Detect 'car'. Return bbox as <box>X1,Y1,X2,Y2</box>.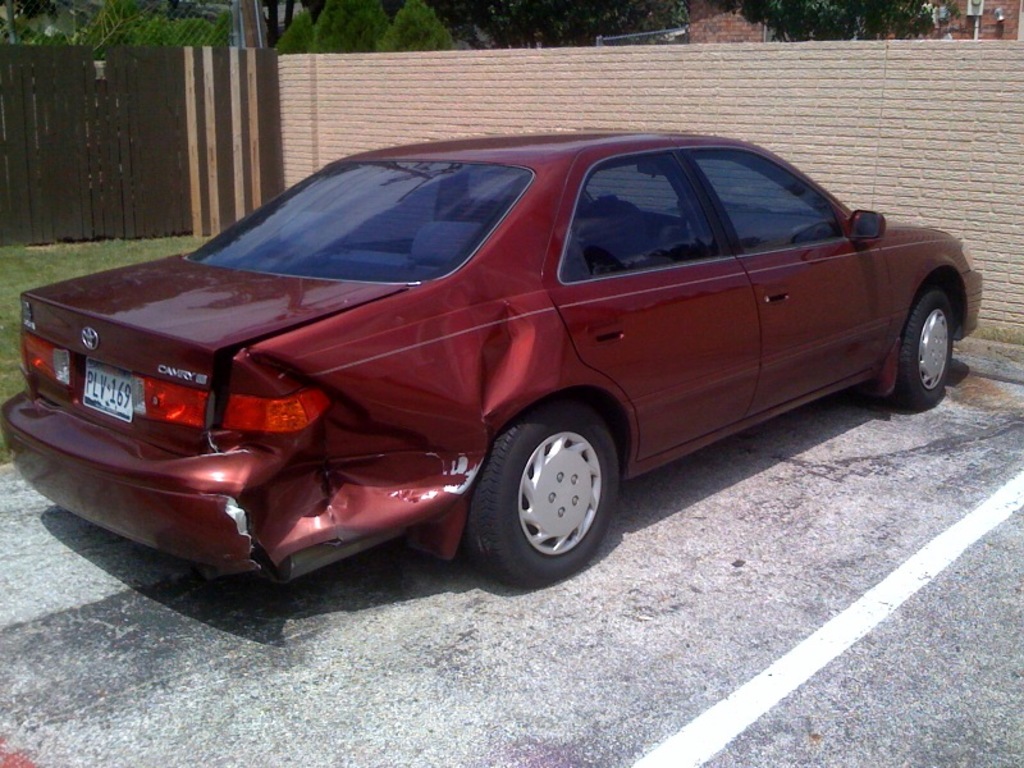
<box>6,133,974,593</box>.
